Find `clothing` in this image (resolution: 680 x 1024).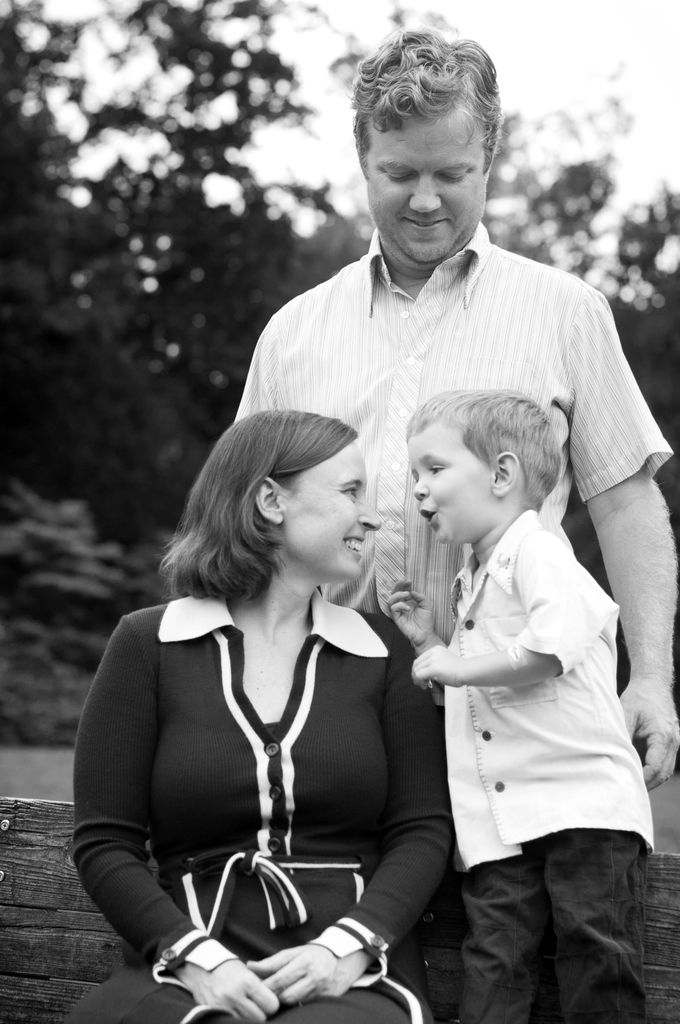
crop(61, 593, 415, 1016).
